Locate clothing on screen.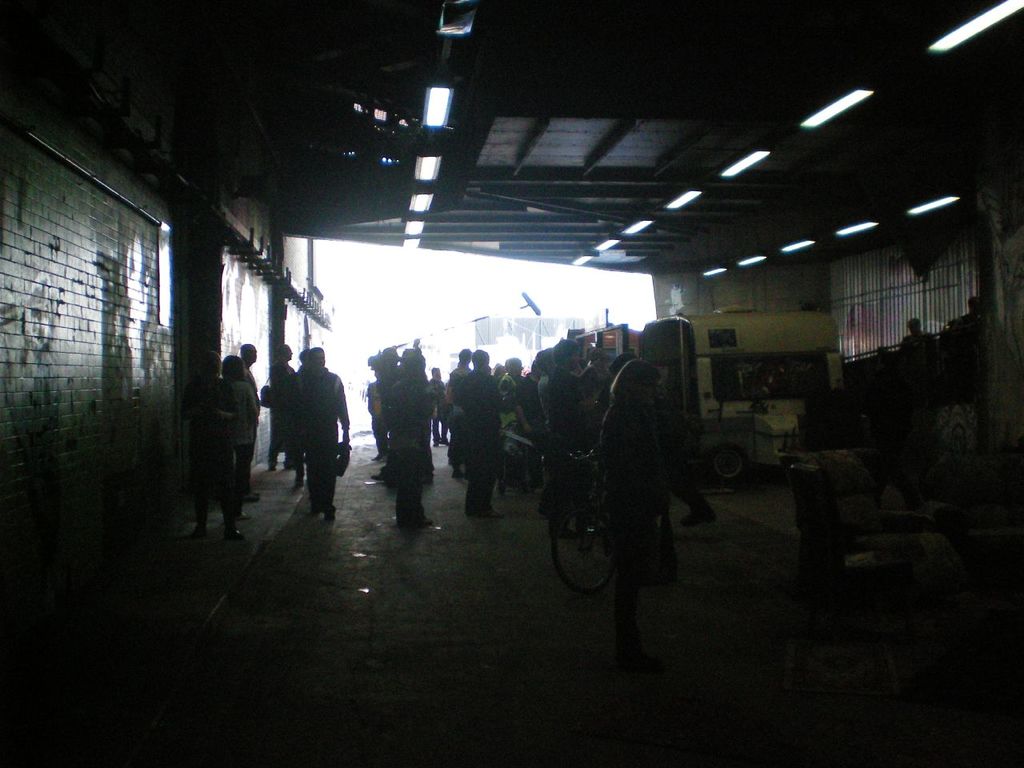
On screen at [left=598, top=396, right=680, bottom=656].
